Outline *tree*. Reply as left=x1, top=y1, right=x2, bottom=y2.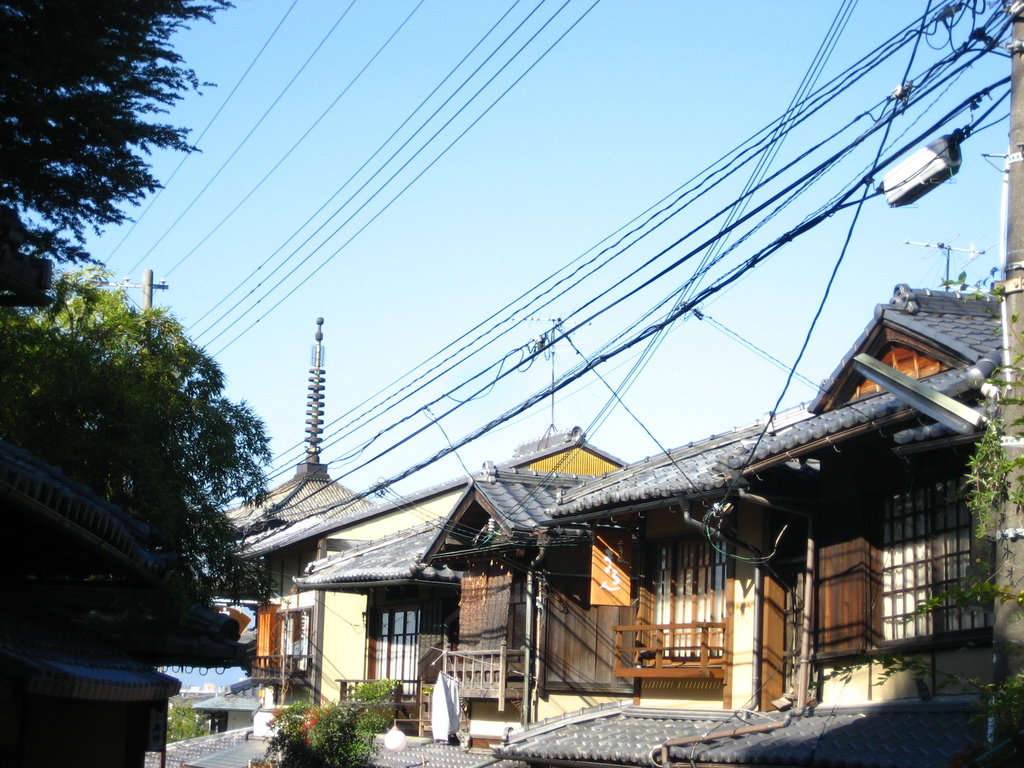
left=22, top=242, right=260, bottom=620.
